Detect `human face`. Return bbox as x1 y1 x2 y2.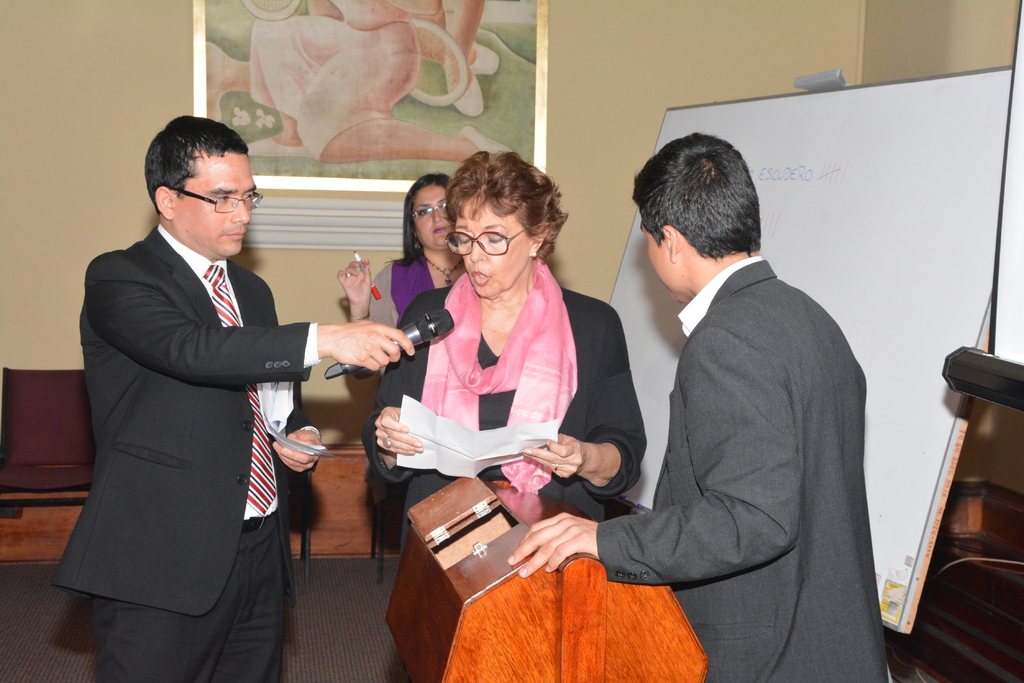
639 229 678 307.
